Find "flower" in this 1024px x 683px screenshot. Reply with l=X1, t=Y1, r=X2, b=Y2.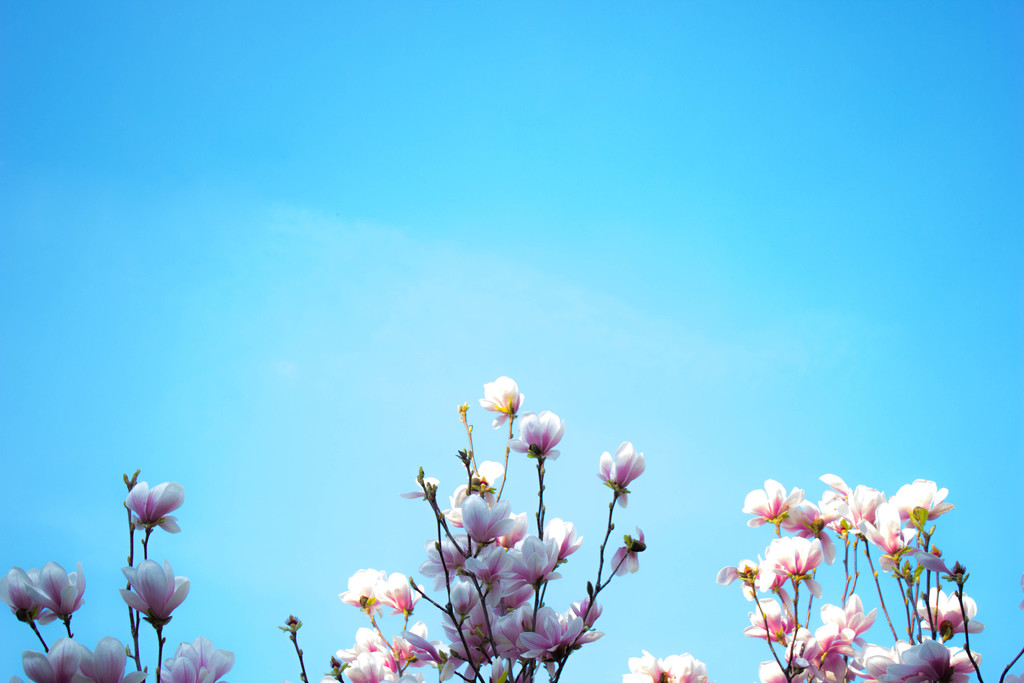
l=157, t=633, r=237, b=682.
